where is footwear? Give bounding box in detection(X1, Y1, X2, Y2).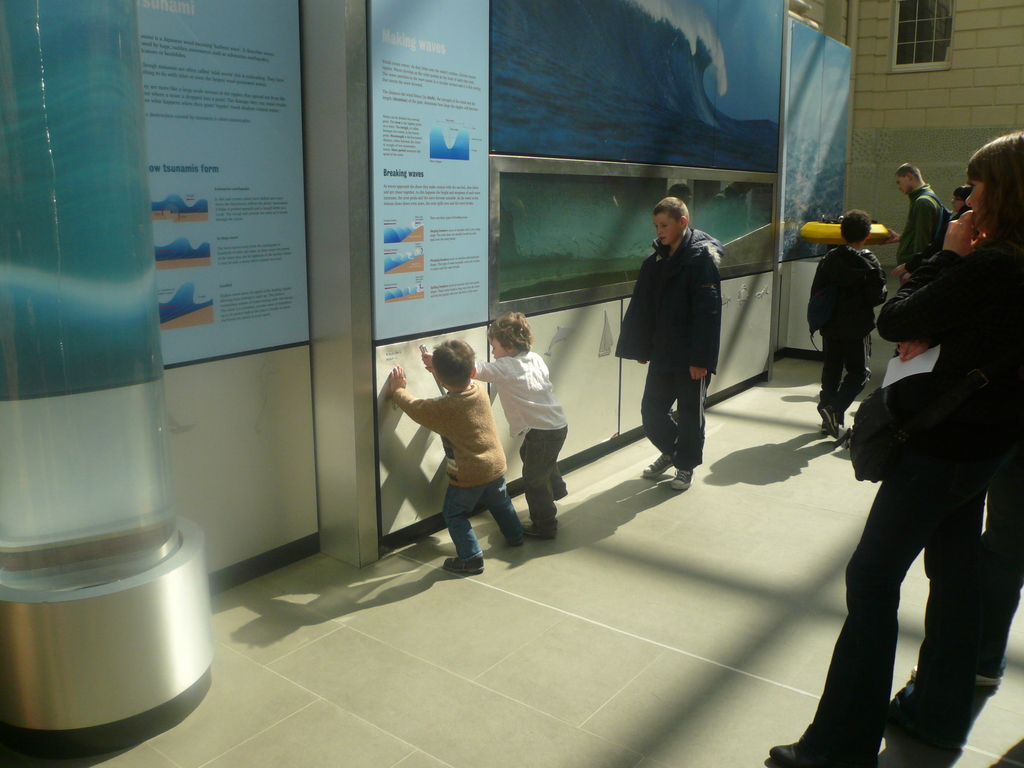
detection(526, 522, 557, 538).
